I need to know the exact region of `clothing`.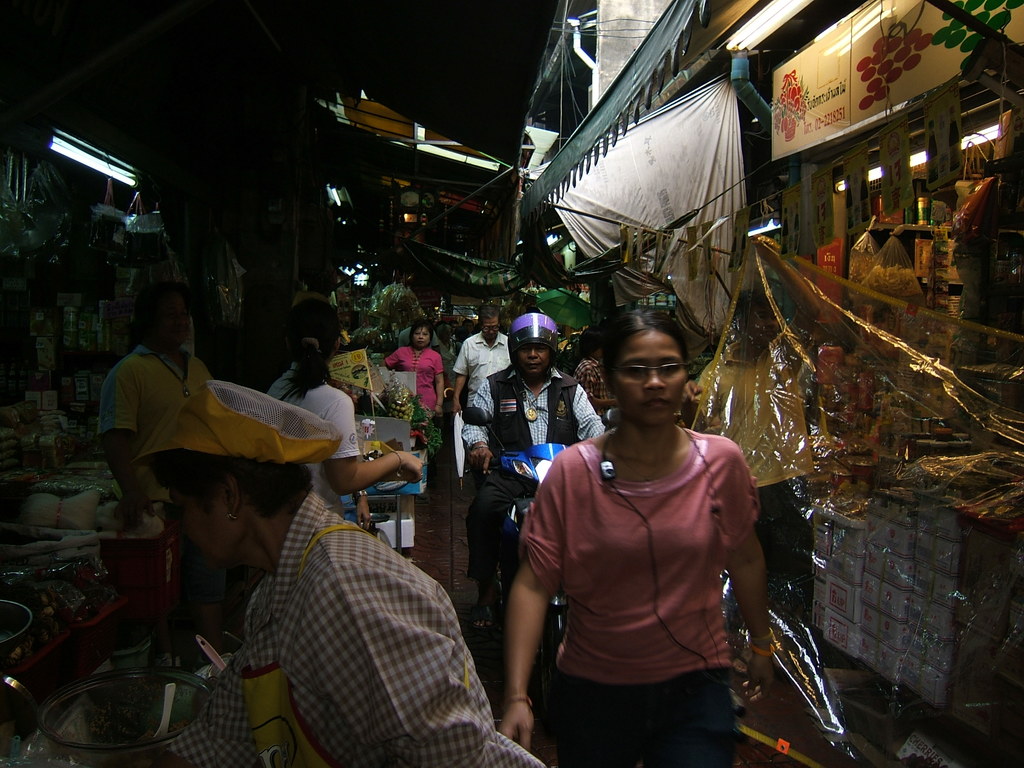
Region: 395 324 438 348.
